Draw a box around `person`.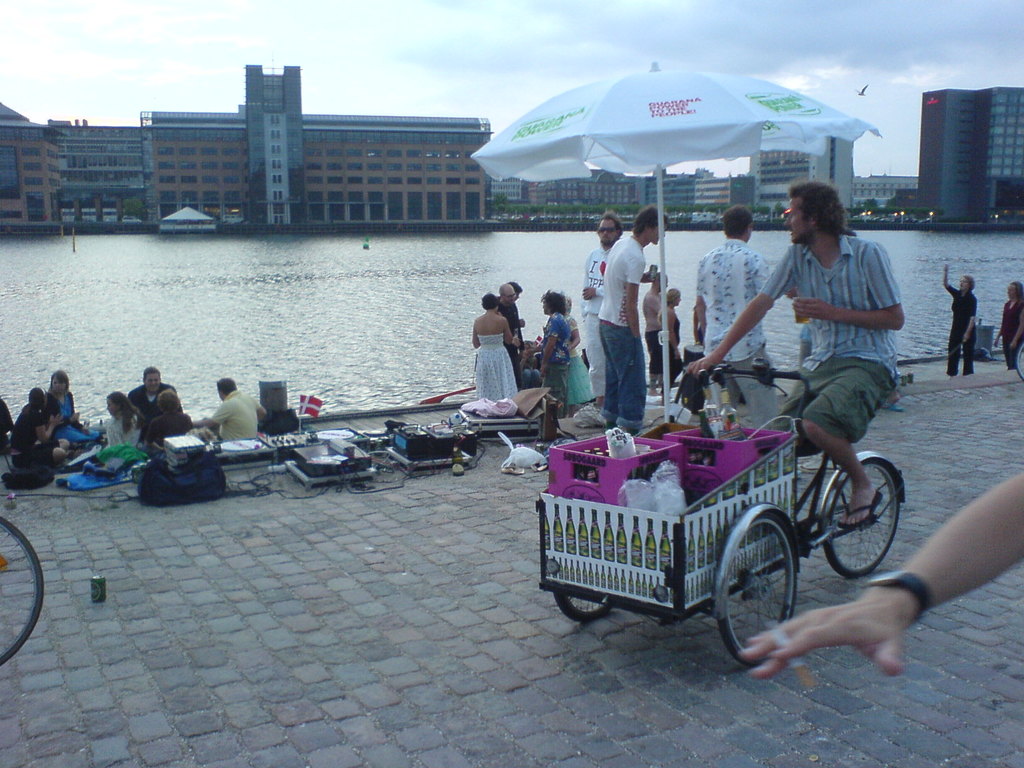
<region>941, 262, 982, 381</region>.
